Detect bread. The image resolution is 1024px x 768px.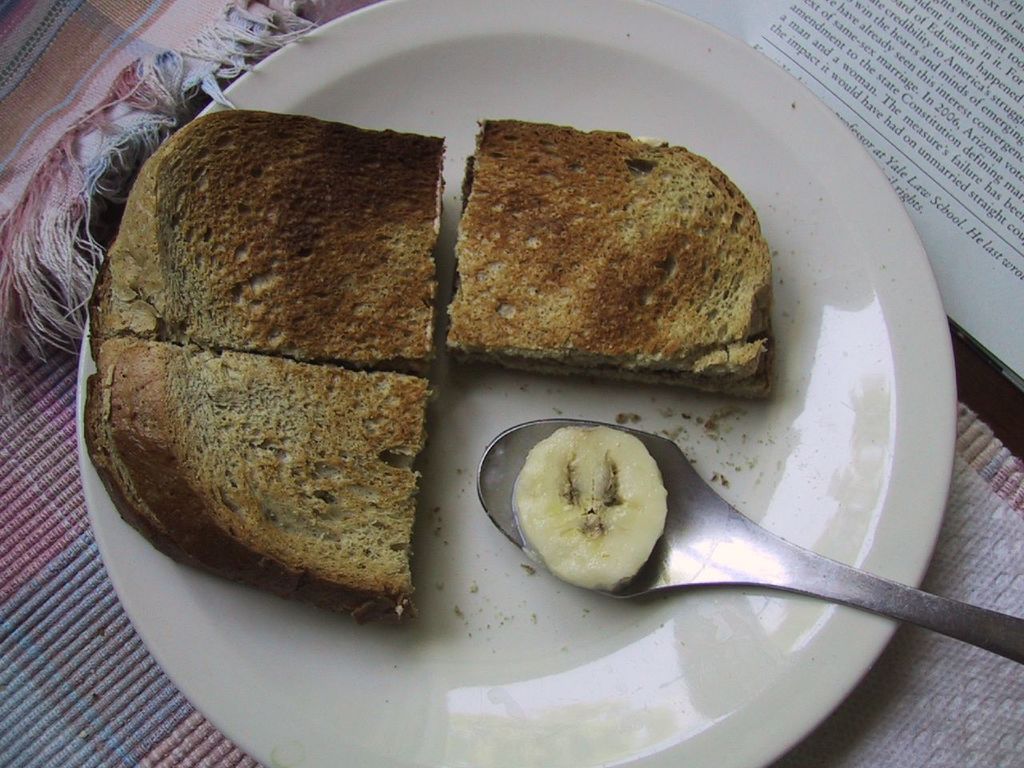
[x1=84, y1=336, x2=432, y2=623].
